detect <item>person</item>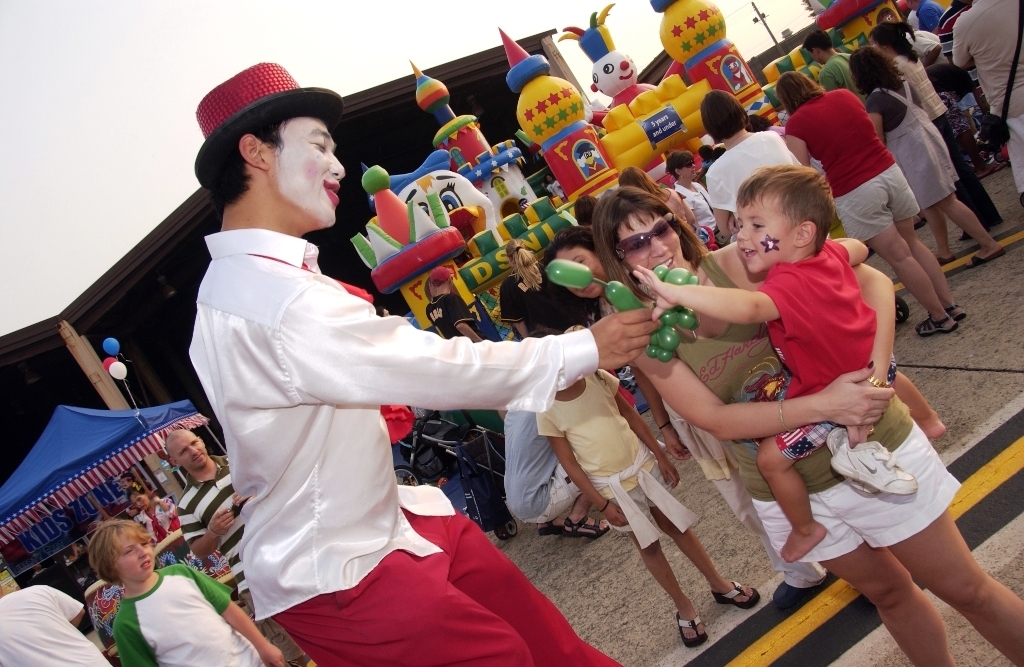
detection(634, 163, 897, 562)
